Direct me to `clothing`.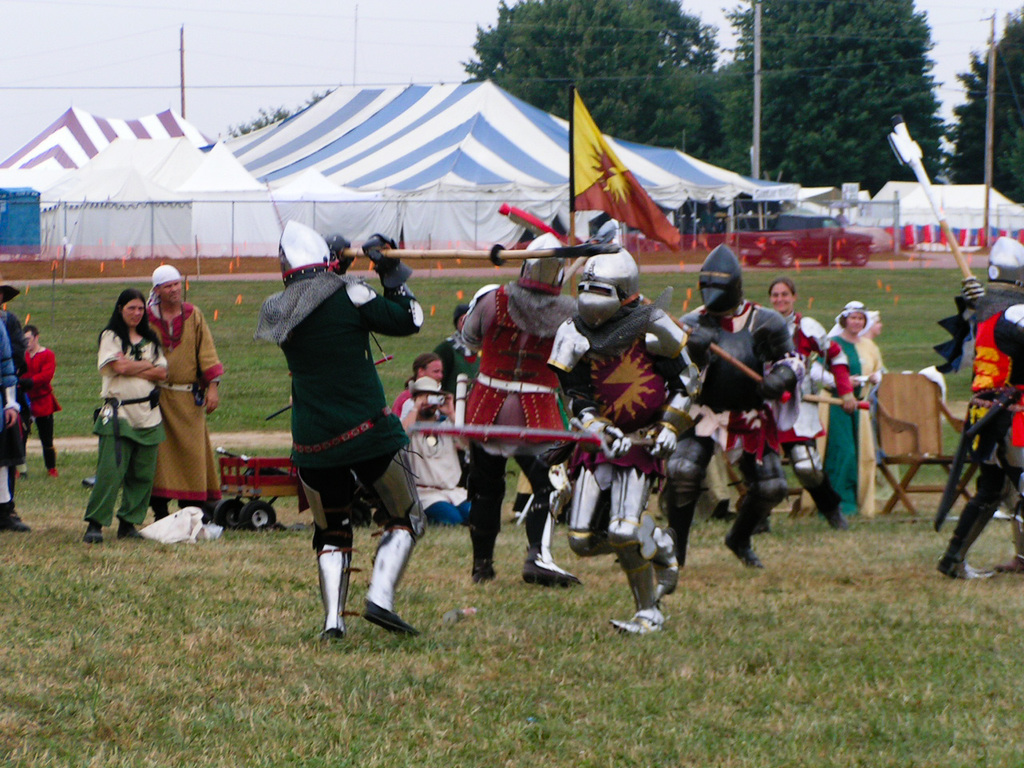
Direction: l=258, t=233, r=422, b=574.
